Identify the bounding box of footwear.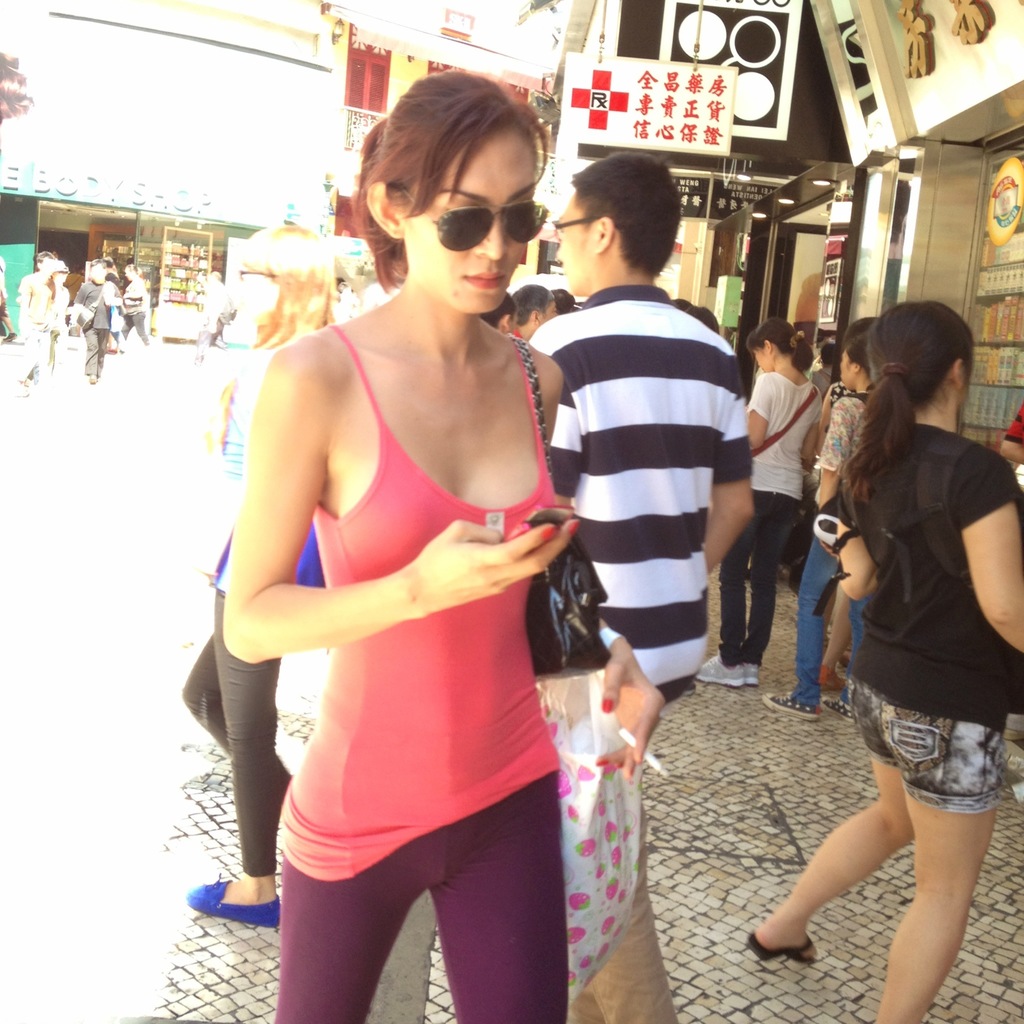
locate(816, 667, 845, 693).
